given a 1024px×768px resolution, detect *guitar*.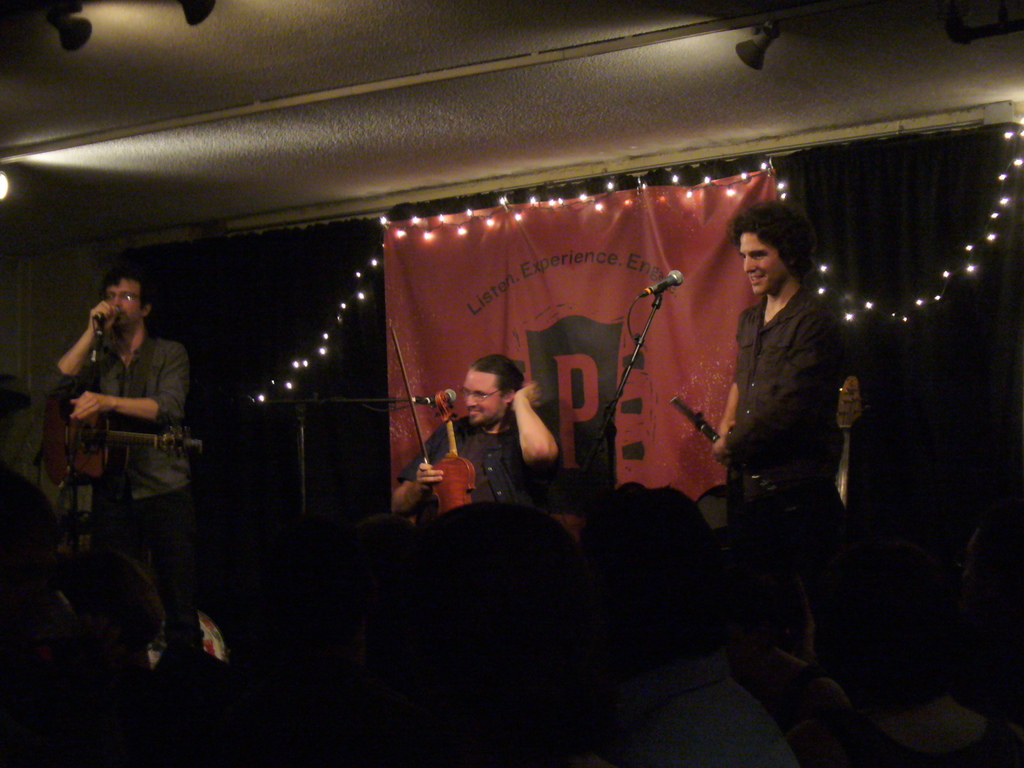
(x1=41, y1=390, x2=203, y2=487).
